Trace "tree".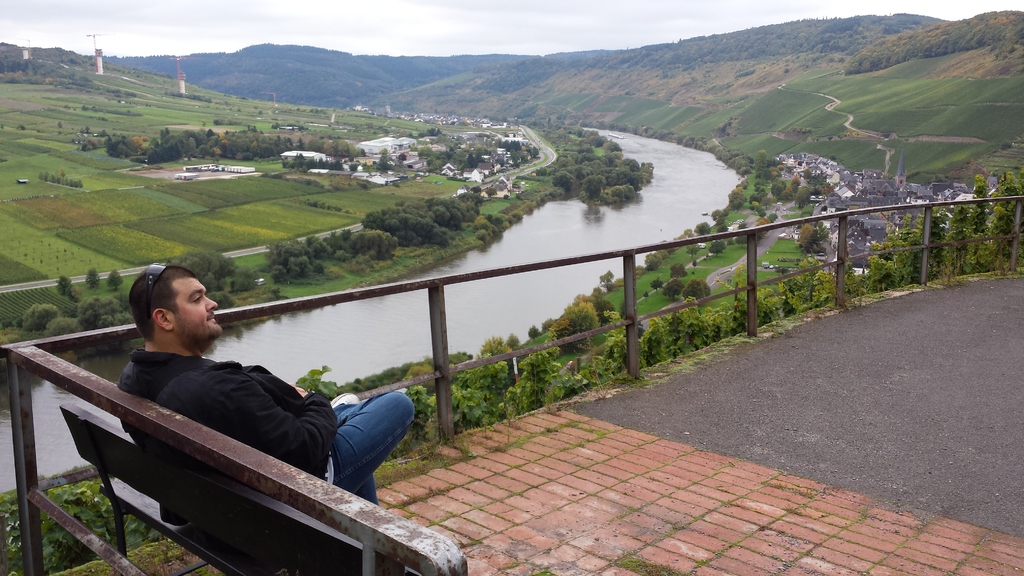
Traced to 166 250 261 310.
